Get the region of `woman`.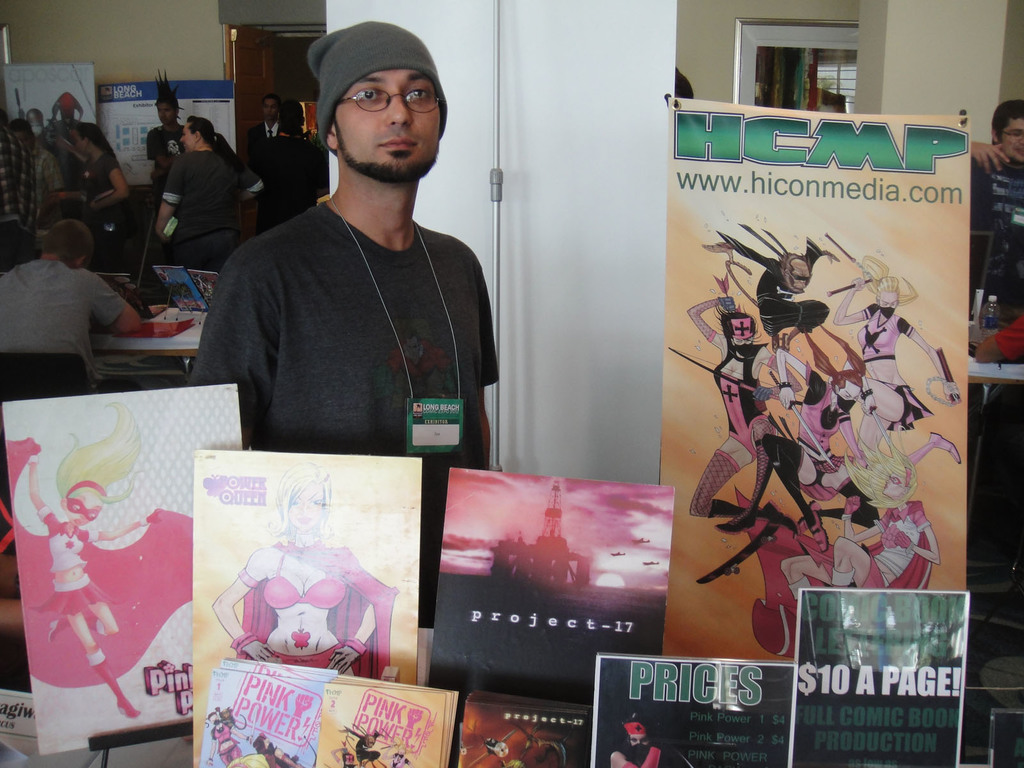
712,345,870,535.
